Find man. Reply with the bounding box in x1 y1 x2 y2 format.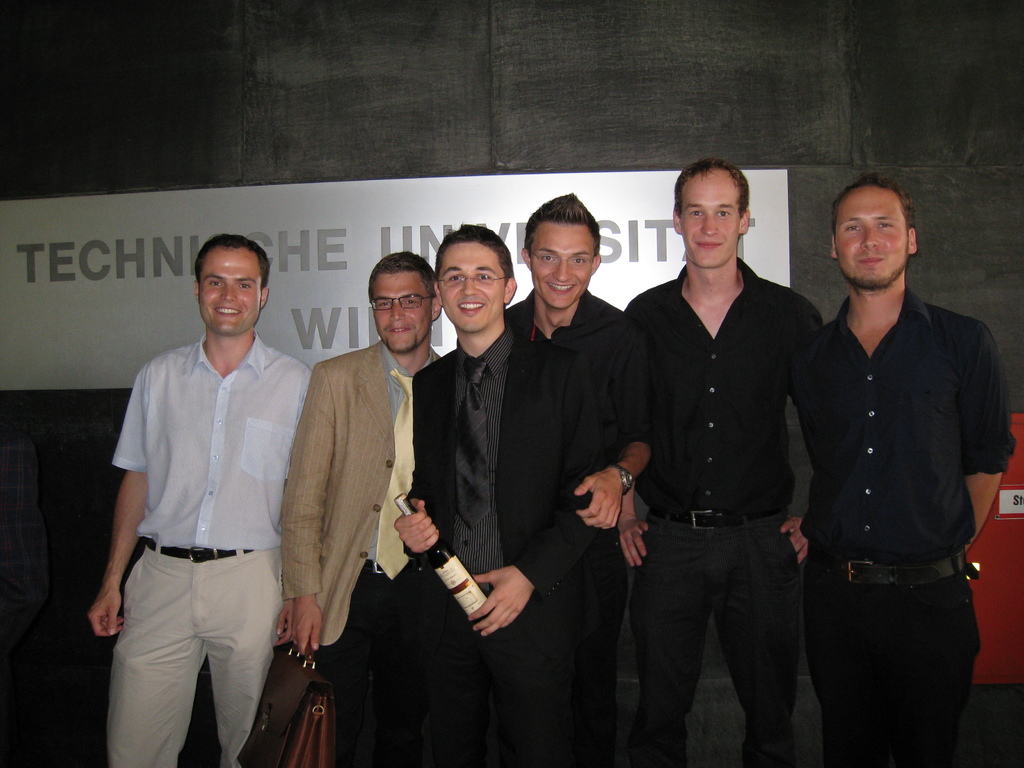
278 253 445 767.
